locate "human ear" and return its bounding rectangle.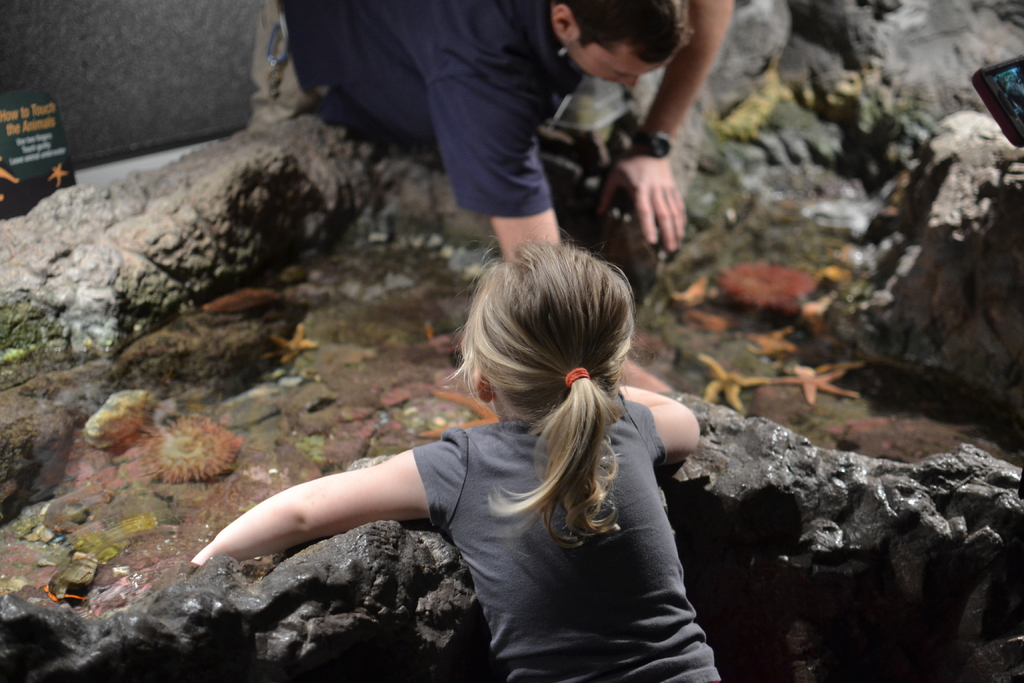
(548,6,576,38).
